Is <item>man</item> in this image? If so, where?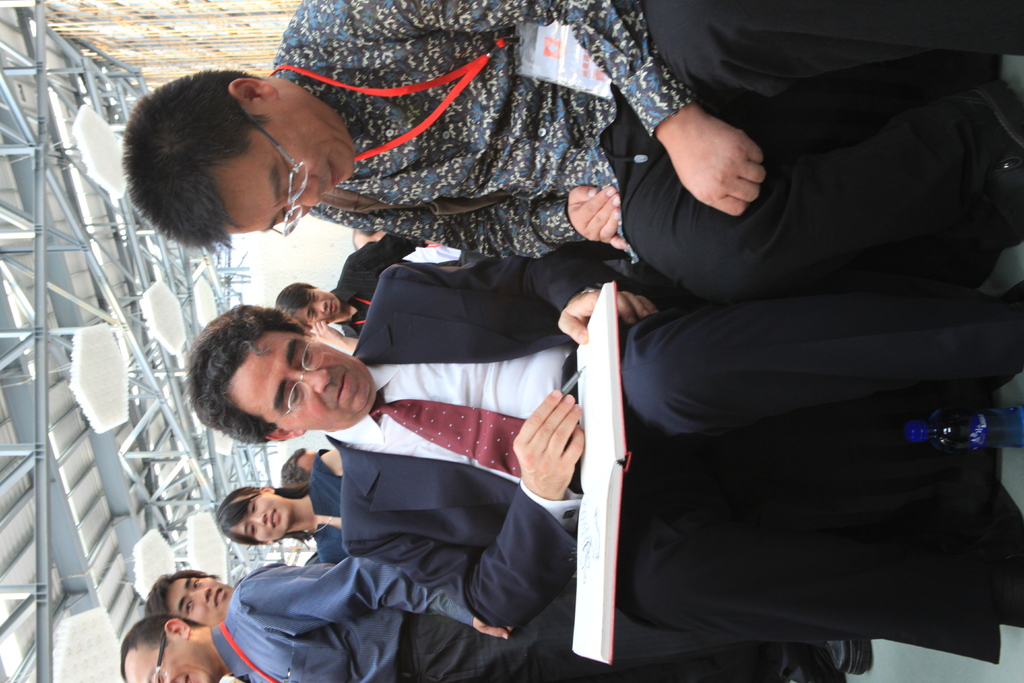
Yes, at 121 0 1023 303.
